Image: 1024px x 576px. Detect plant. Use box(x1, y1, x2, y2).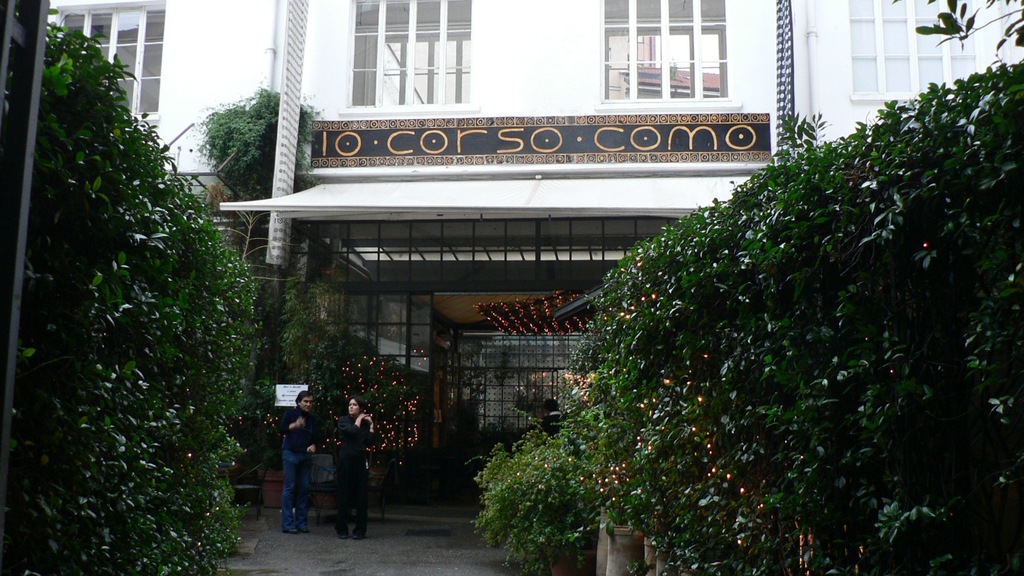
box(572, 62, 1023, 575).
